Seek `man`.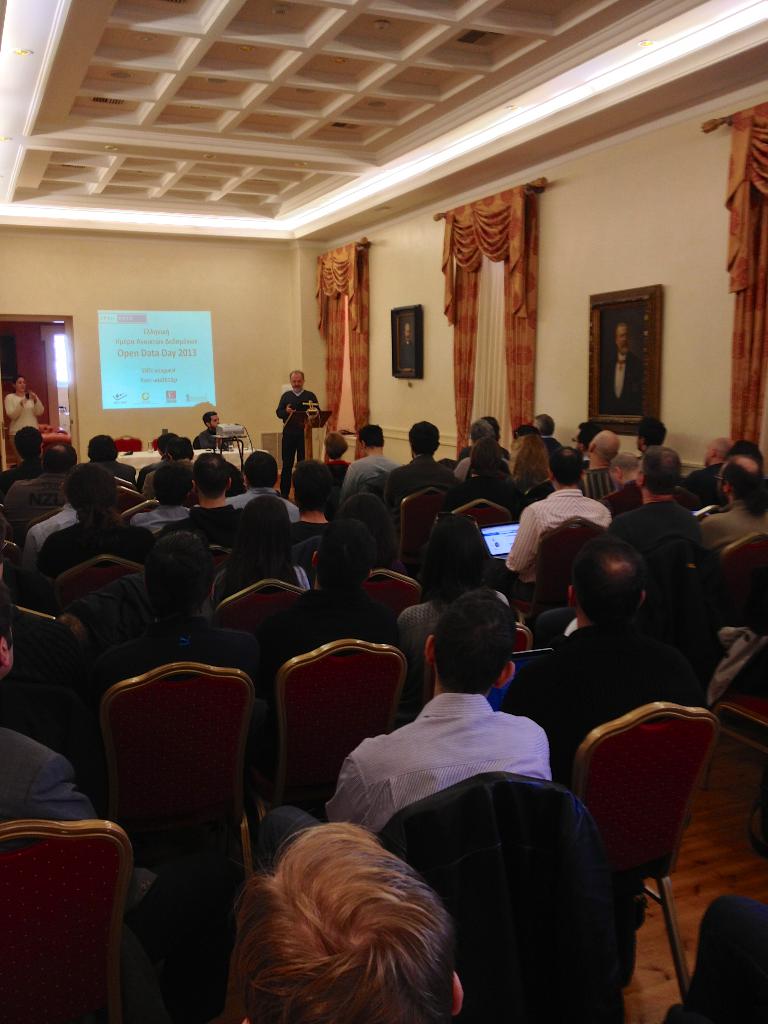
rect(263, 523, 398, 682).
